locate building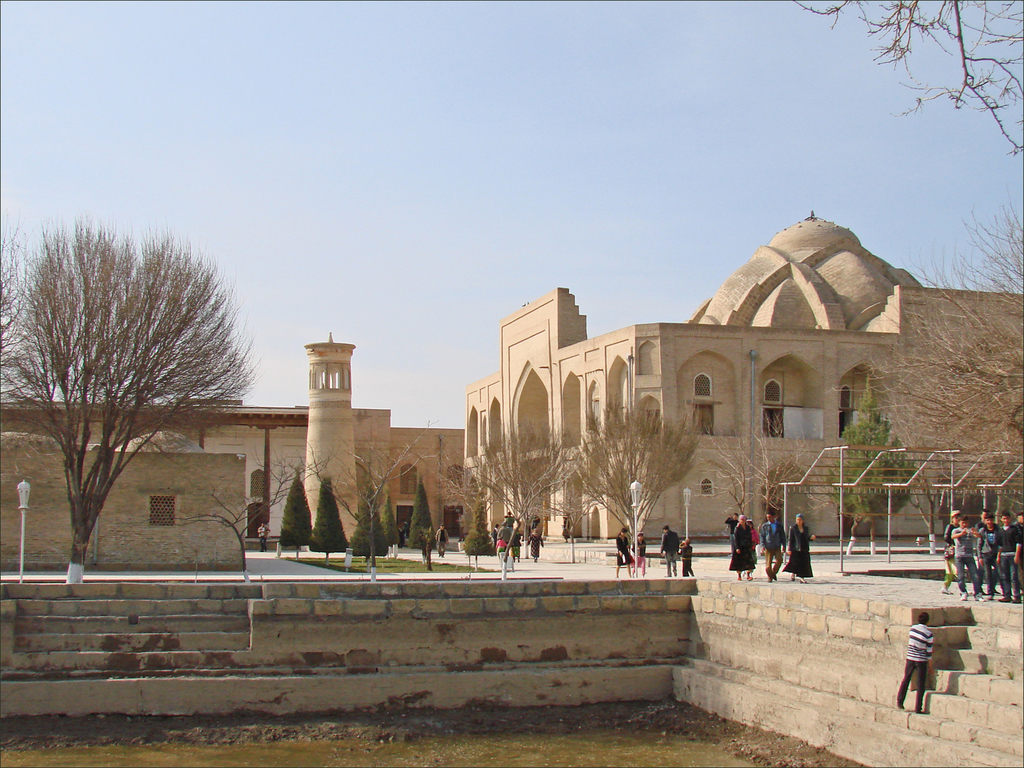
{"x1": 462, "y1": 213, "x2": 1023, "y2": 536}
